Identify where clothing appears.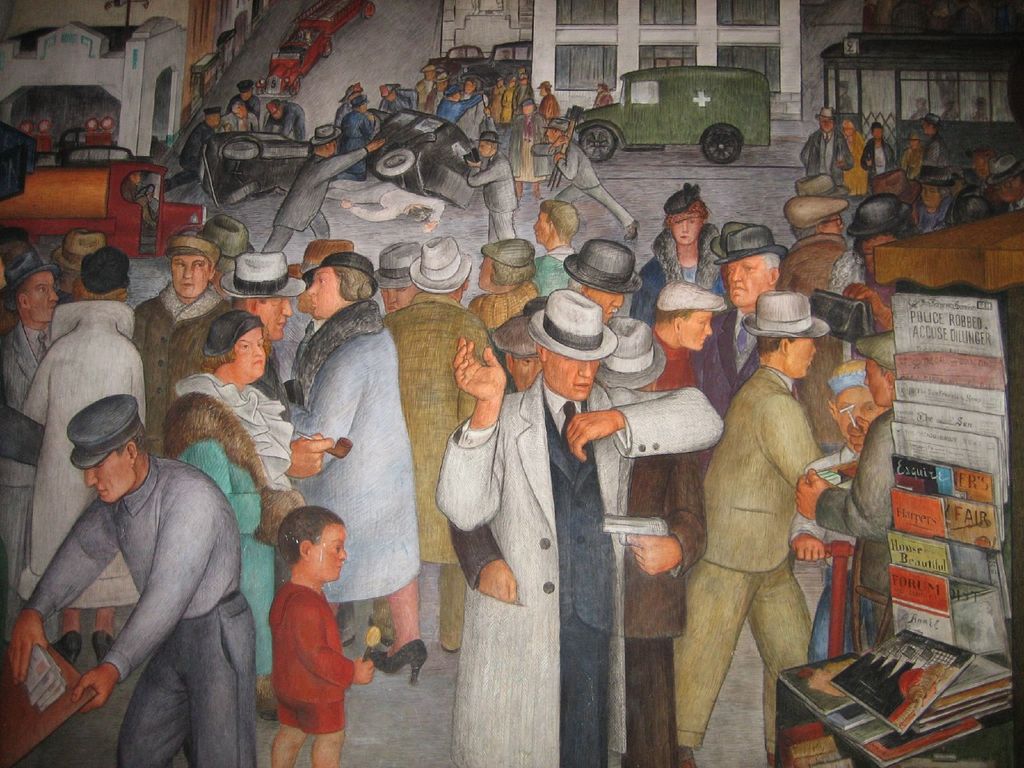
Appears at x1=456, y1=147, x2=517, y2=246.
